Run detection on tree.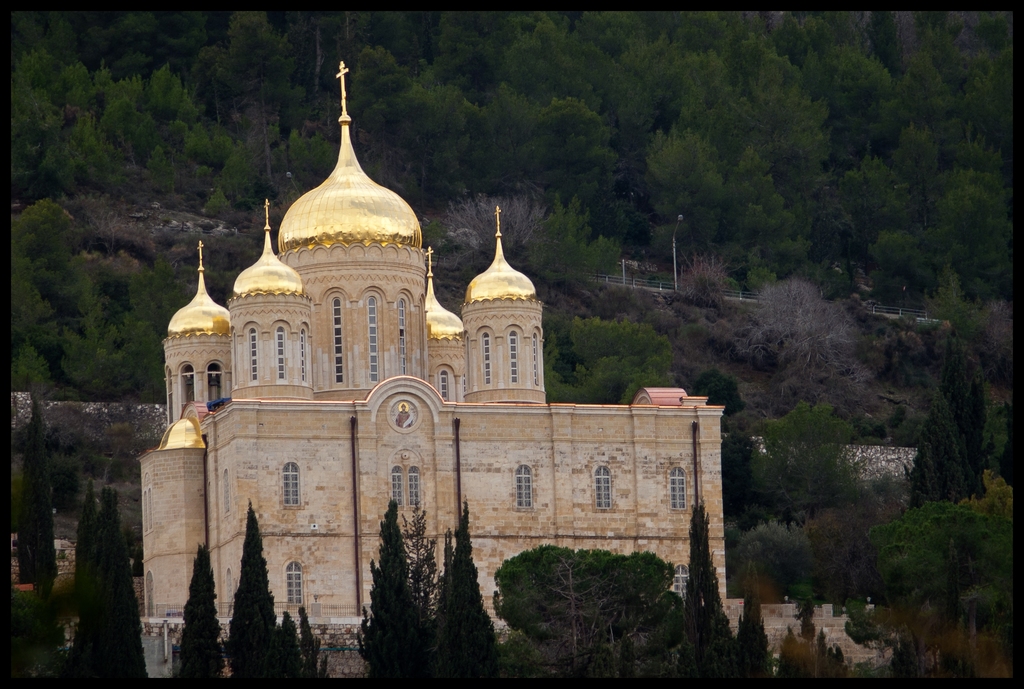
Result: [x1=282, y1=603, x2=325, y2=688].
